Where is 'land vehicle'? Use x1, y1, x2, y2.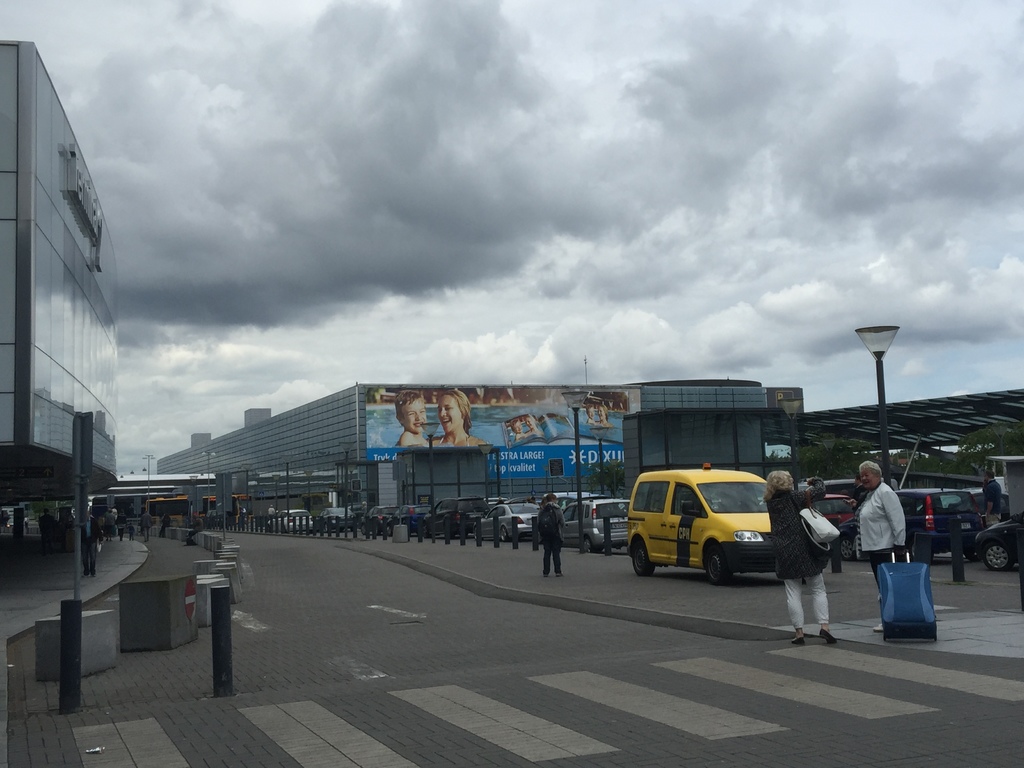
486, 498, 499, 508.
